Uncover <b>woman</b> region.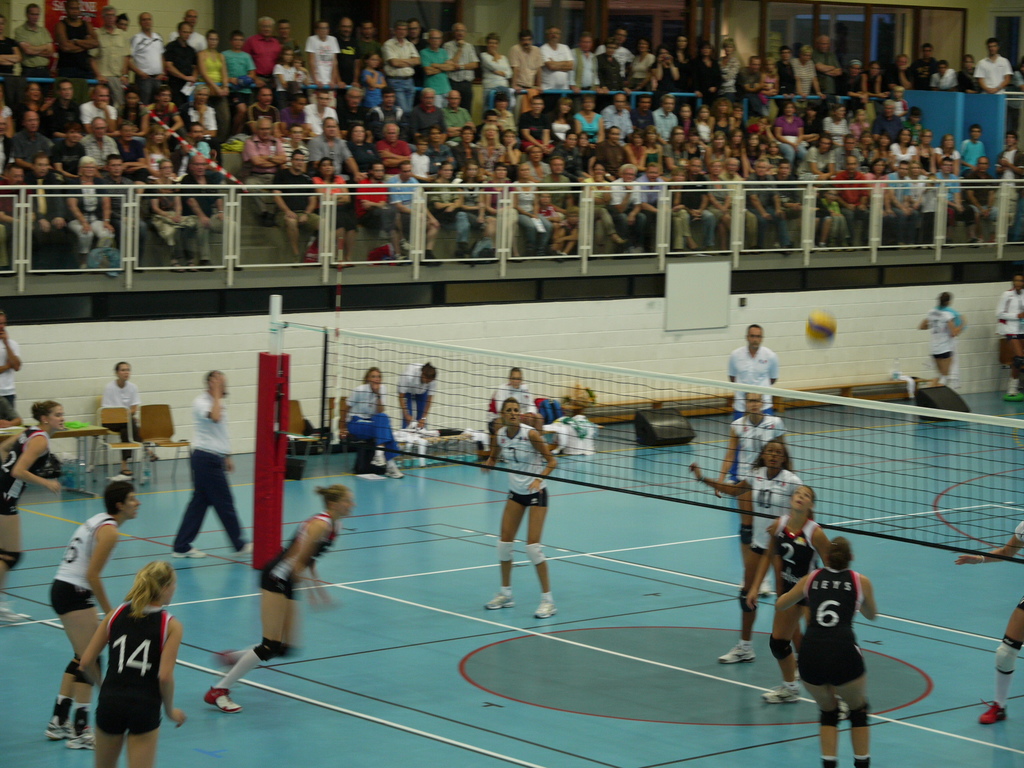
Uncovered: {"left": 427, "top": 123, "right": 456, "bottom": 169}.
